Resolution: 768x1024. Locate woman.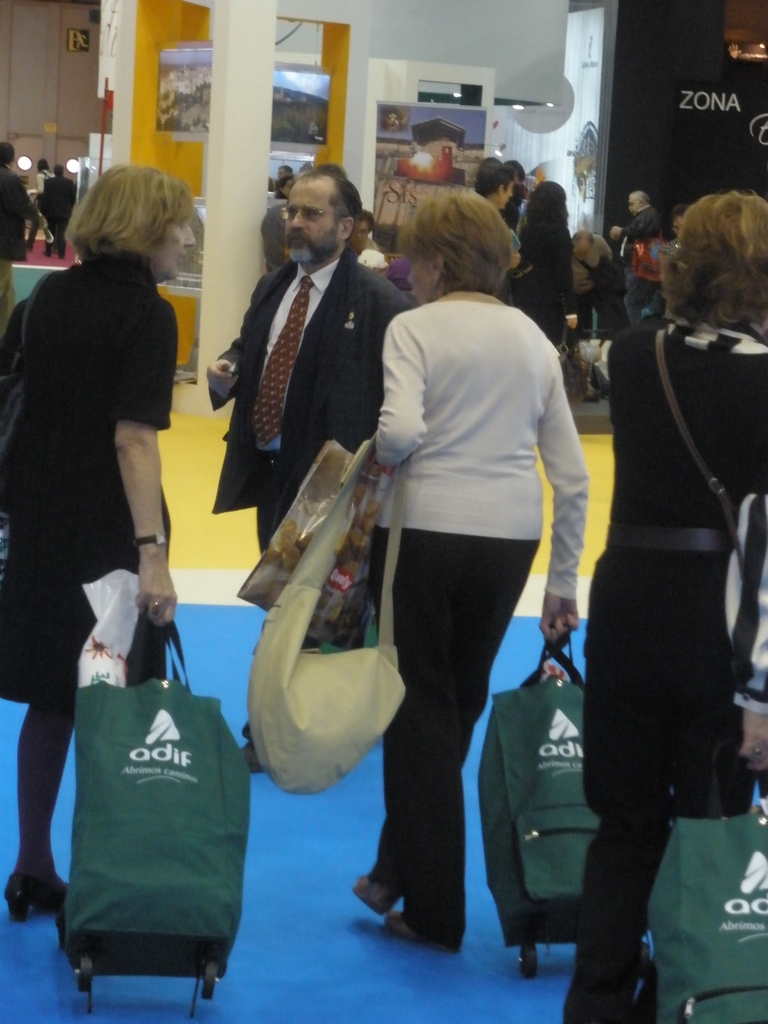
(351,211,384,260).
